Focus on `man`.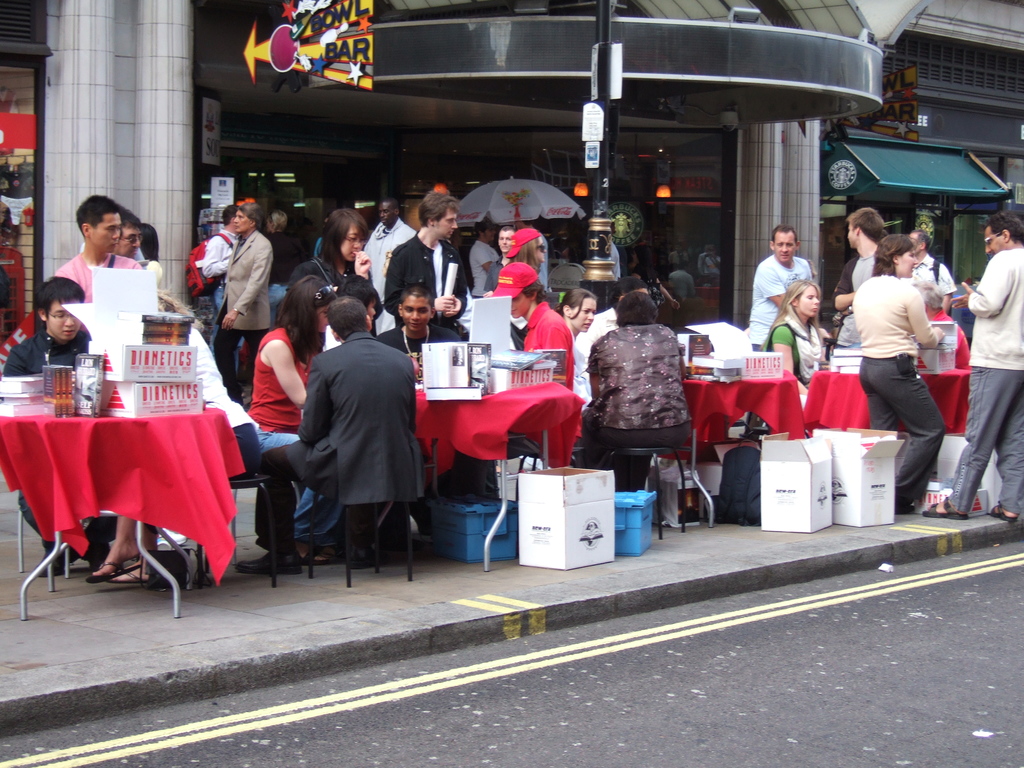
Focused at l=911, t=274, r=972, b=371.
